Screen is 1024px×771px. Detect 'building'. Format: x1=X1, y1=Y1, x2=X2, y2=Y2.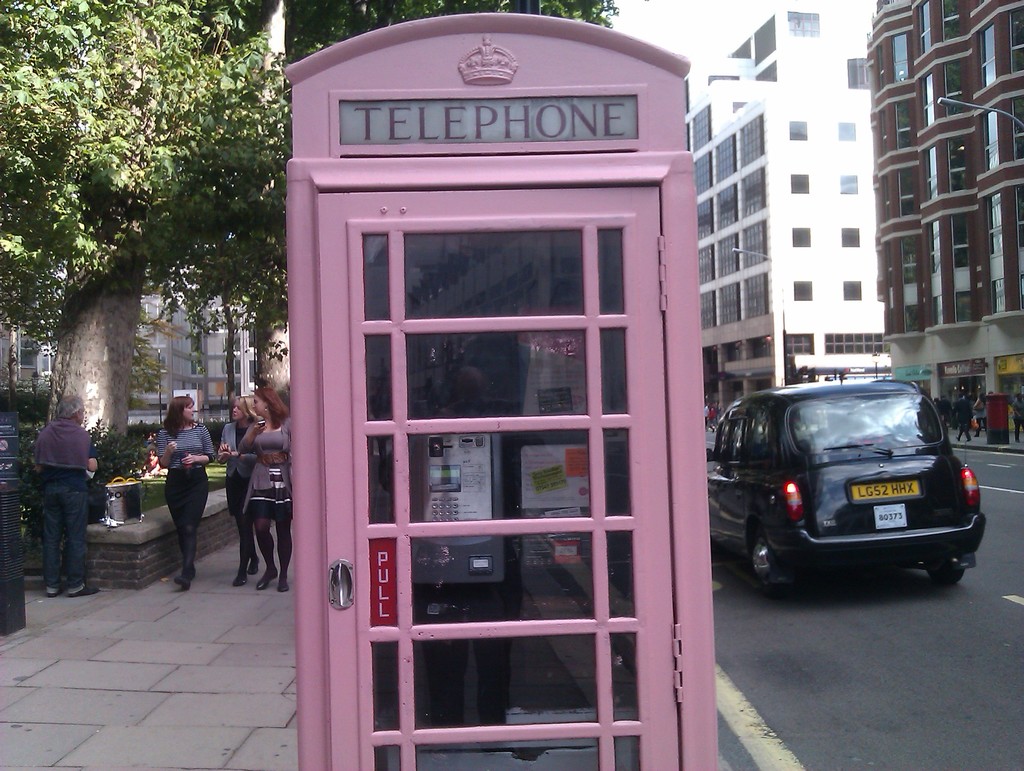
x1=849, y1=10, x2=1018, y2=364.
